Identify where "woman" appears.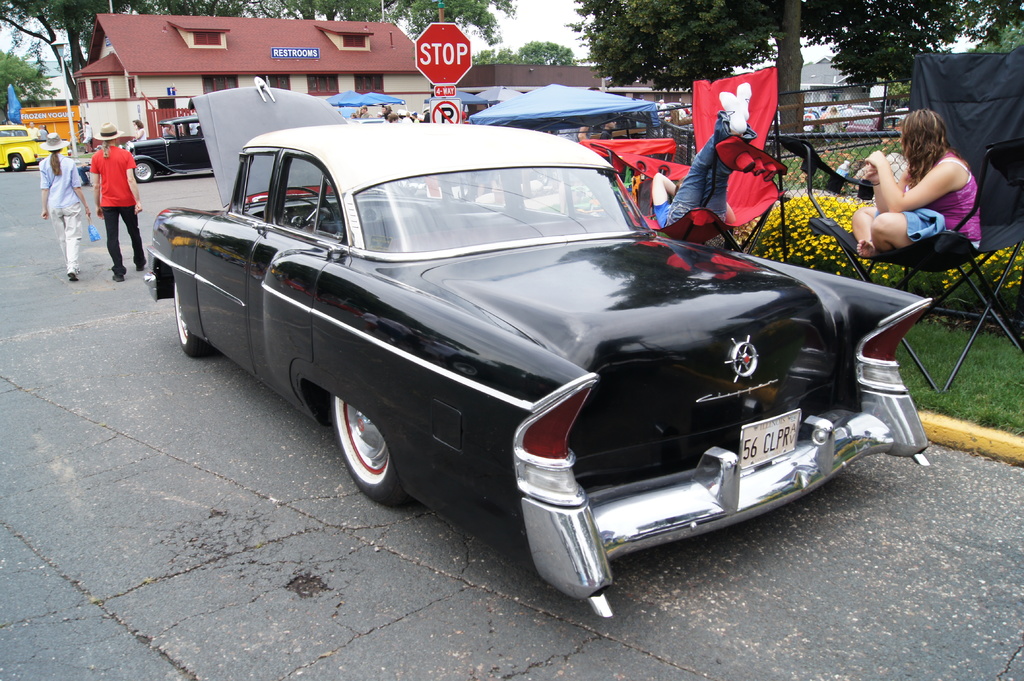
Appears at (x1=40, y1=132, x2=88, y2=278).
